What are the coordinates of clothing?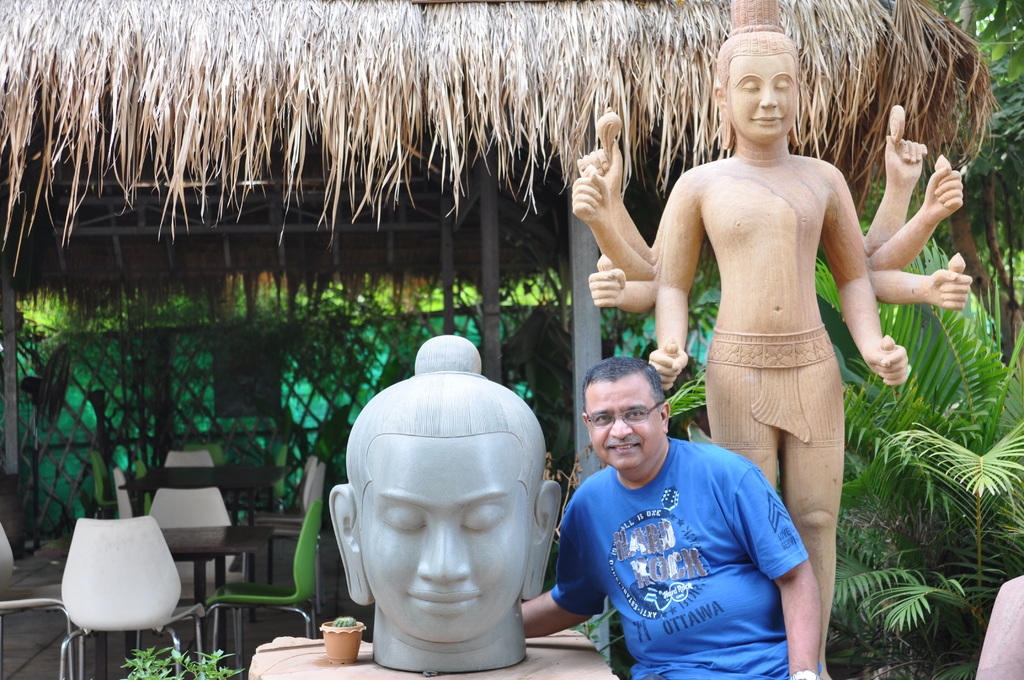
<bbox>556, 413, 833, 658</bbox>.
